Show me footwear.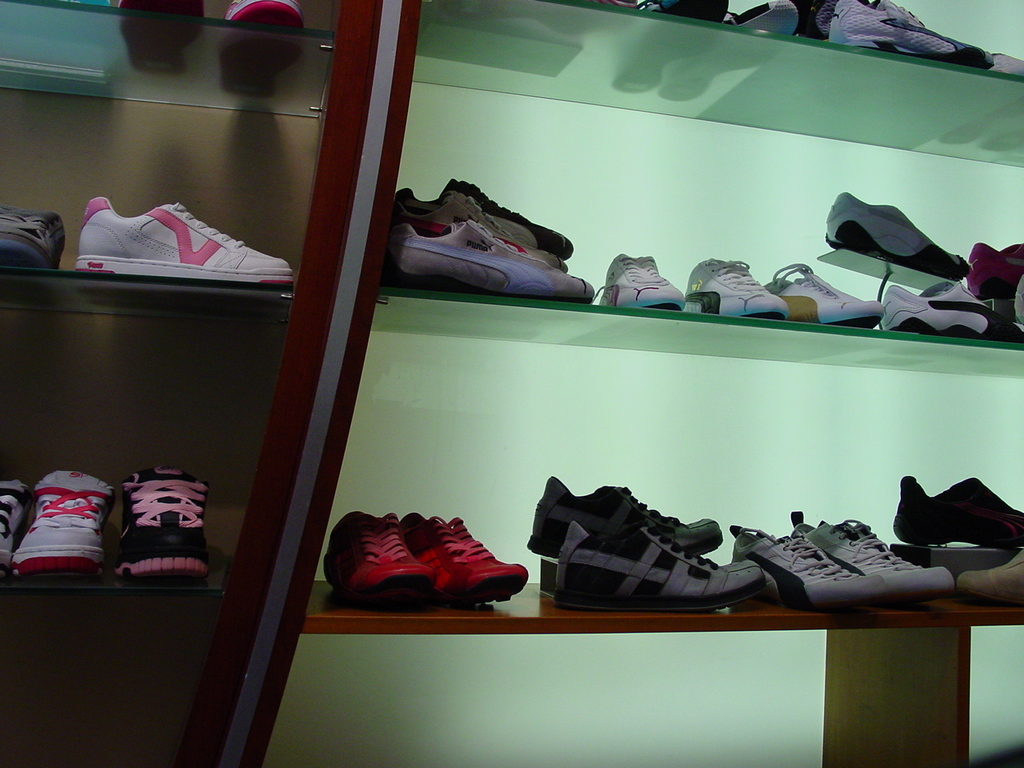
footwear is here: l=757, t=258, r=887, b=319.
